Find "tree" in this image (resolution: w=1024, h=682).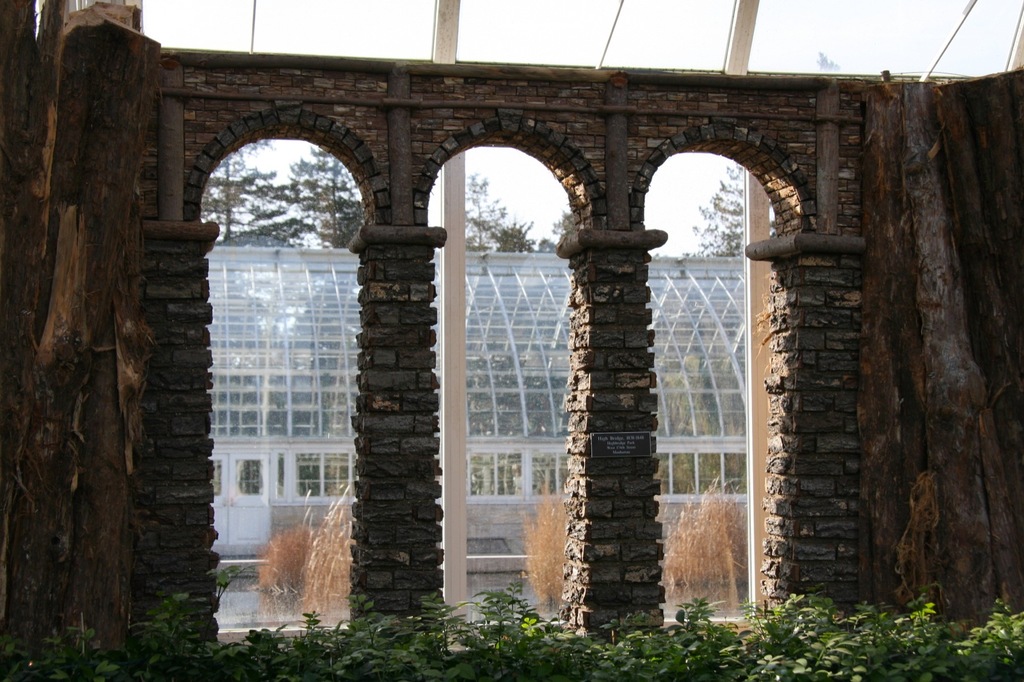
184/120/318/250.
